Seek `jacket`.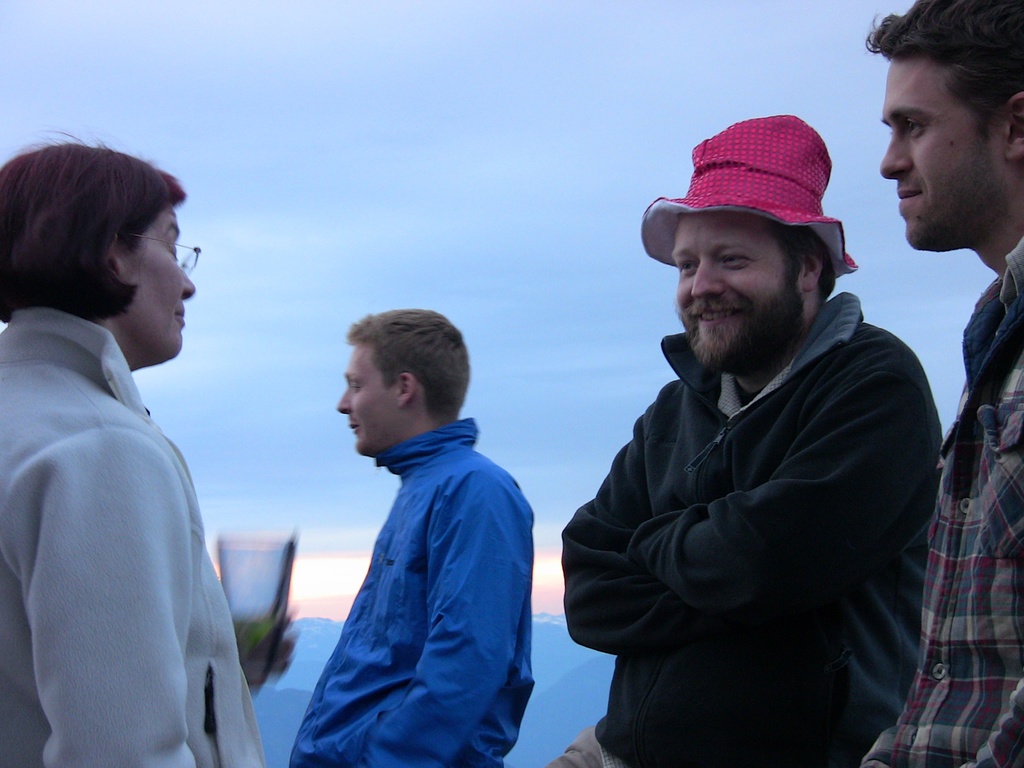
{"left": 287, "top": 413, "right": 537, "bottom": 767}.
